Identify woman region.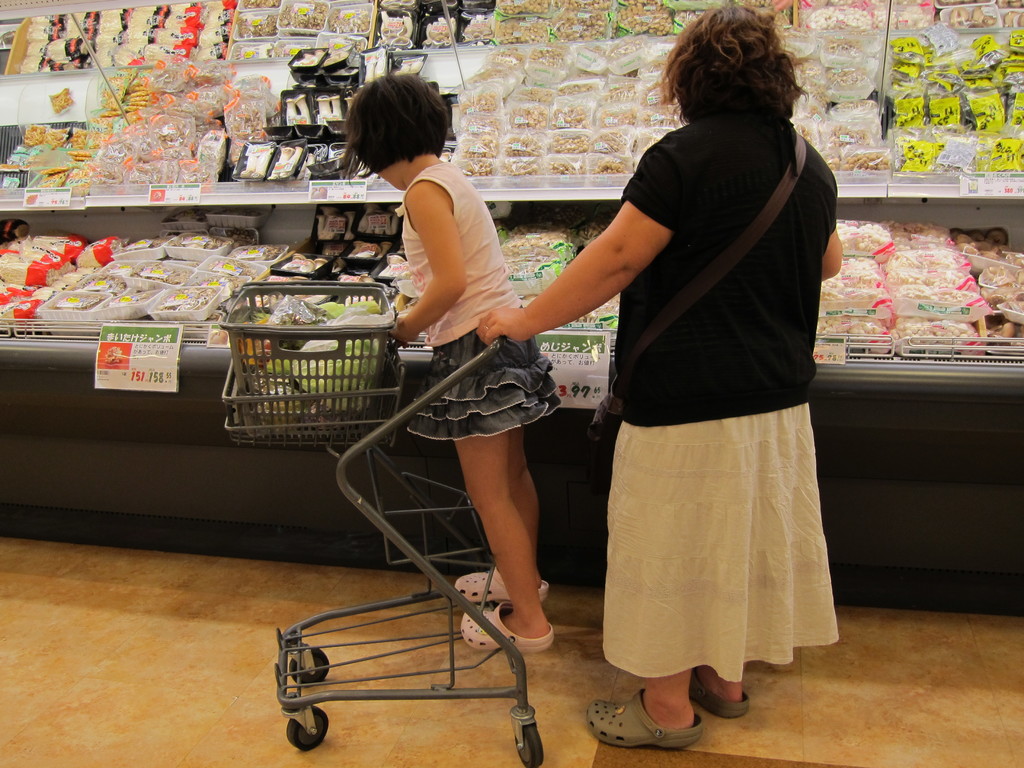
Region: [335,68,561,650].
